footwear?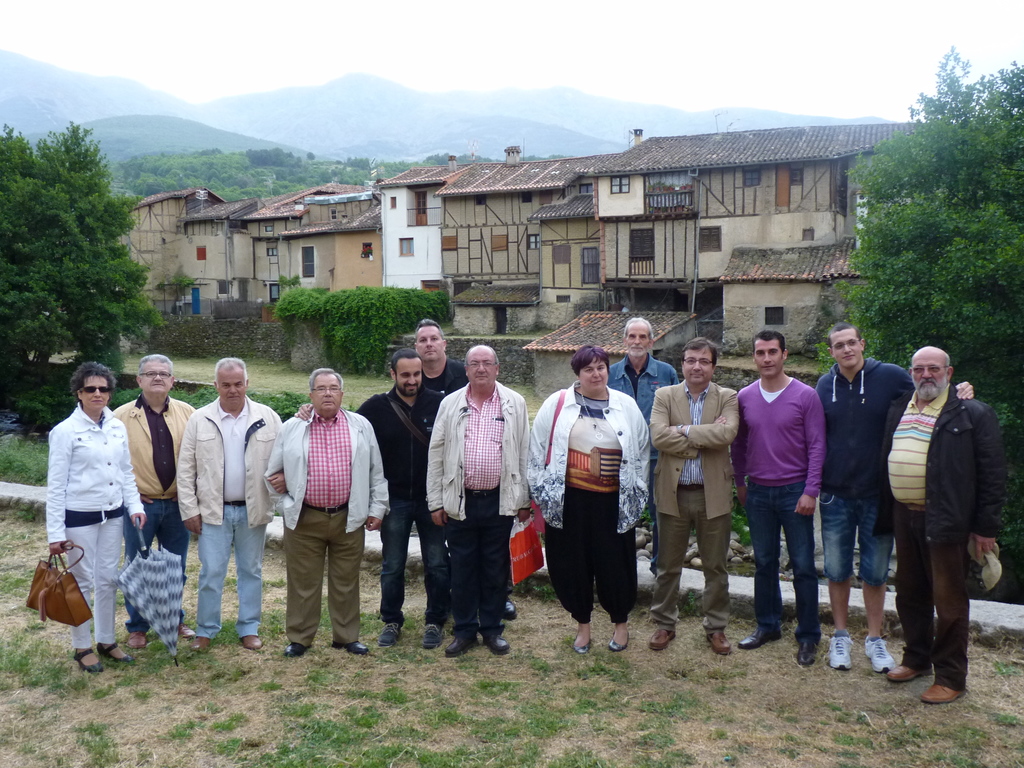
[left=609, top=630, right=634, bottom=653]
